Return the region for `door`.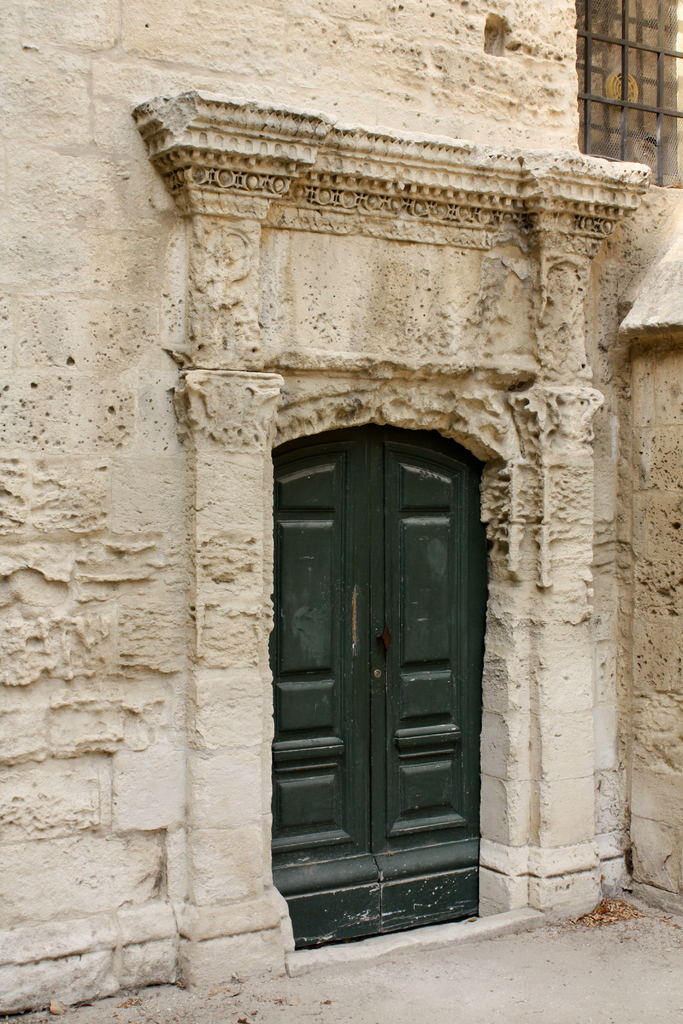
[x1=270, y1=441, x2=477, y2=959].
